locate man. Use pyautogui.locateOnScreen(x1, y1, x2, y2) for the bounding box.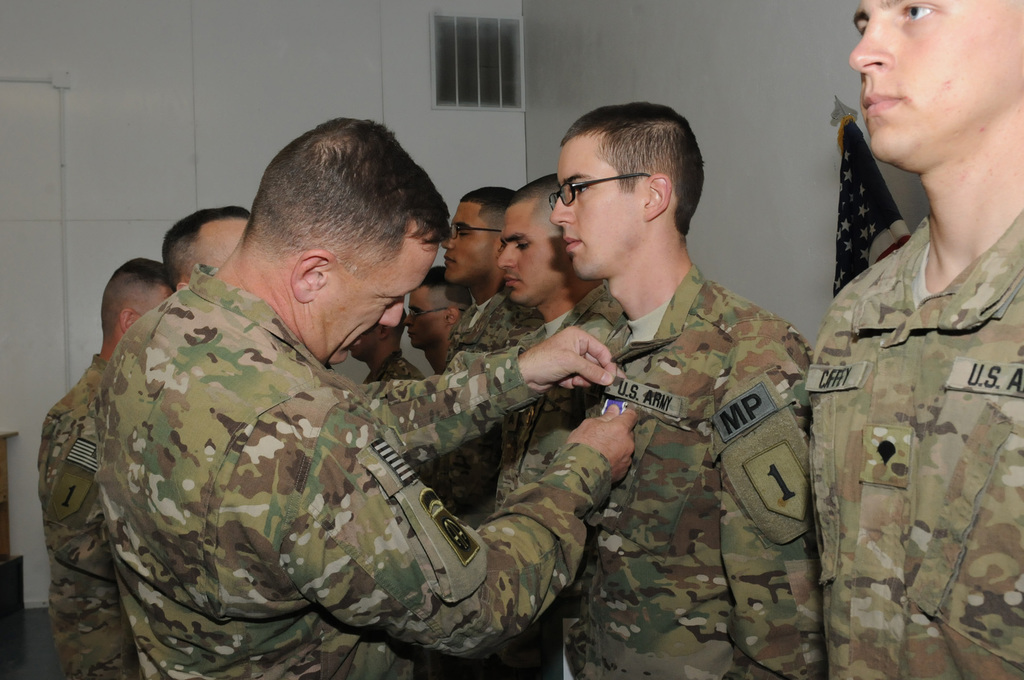
pyautogui.locateOnScreen(801, 0, 1023, 679).
